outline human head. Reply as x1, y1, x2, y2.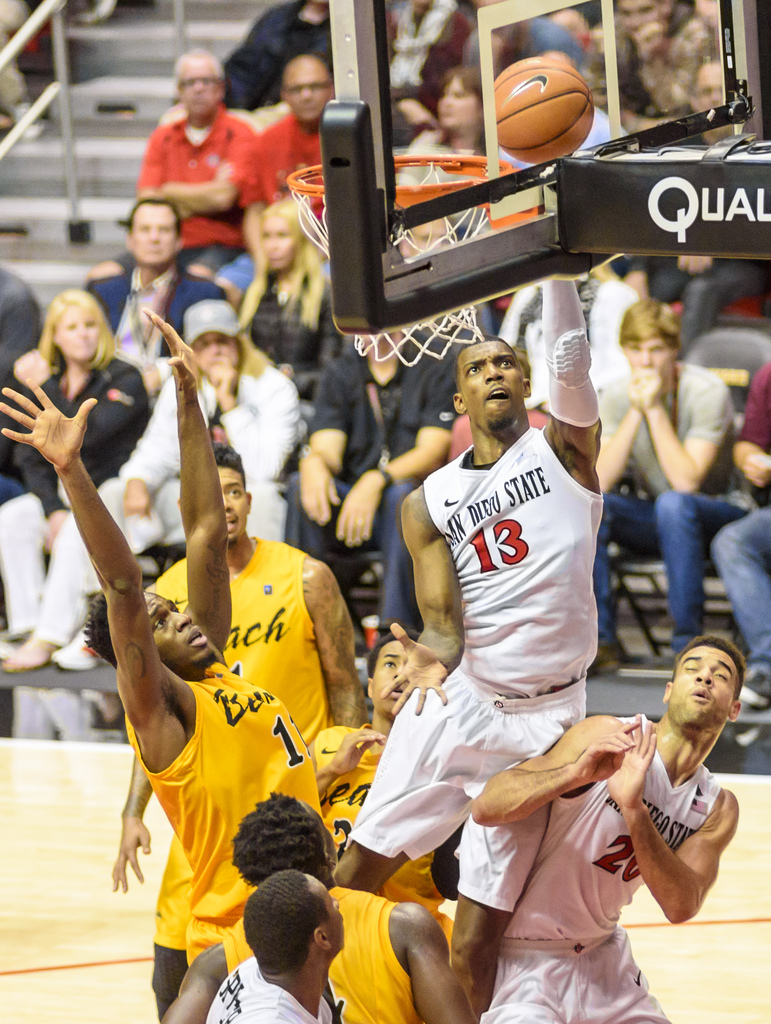
364, 632, 415, 727.
